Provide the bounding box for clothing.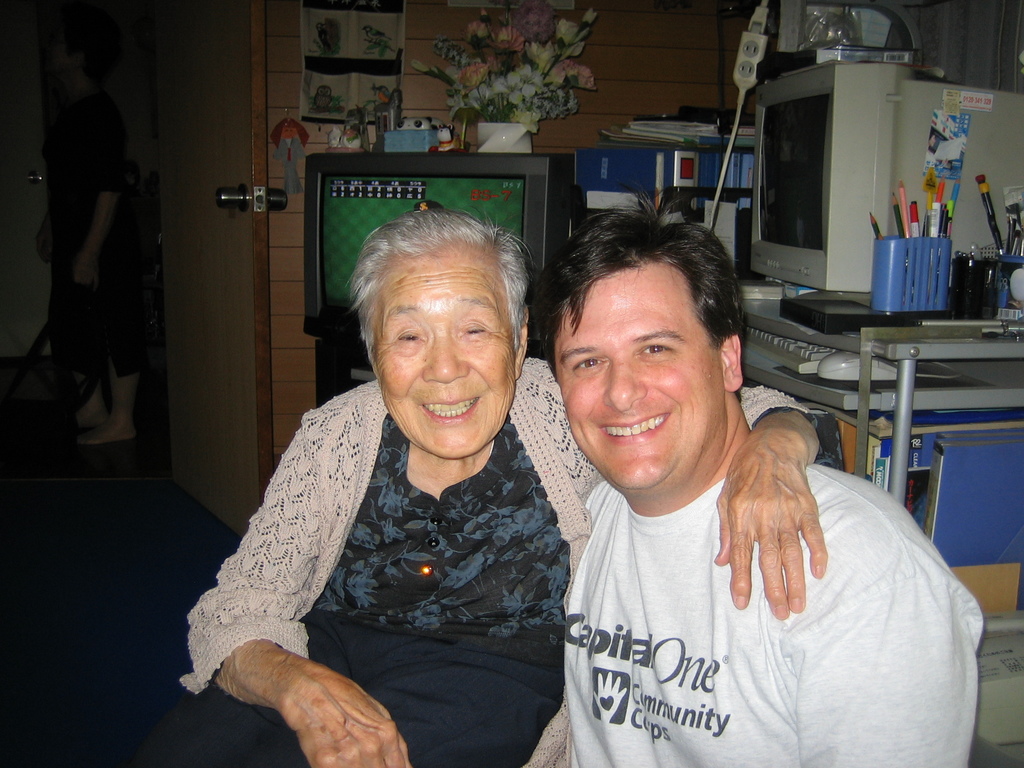
<bbox>567, 462, 982, 767</bbox>.
